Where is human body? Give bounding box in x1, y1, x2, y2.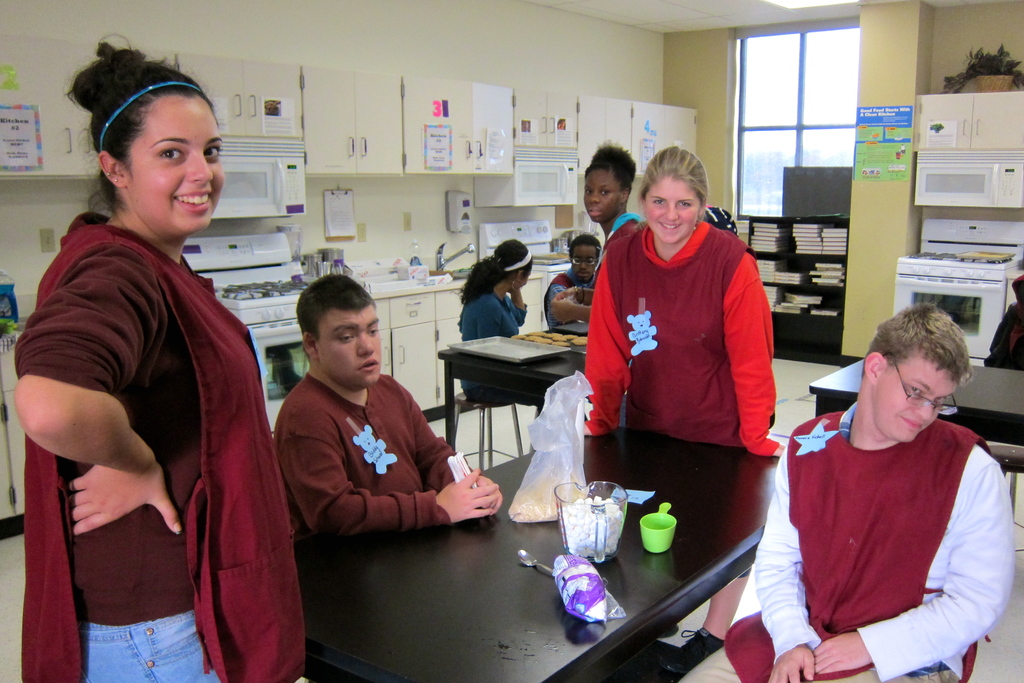
577, 144, 781, 651.
